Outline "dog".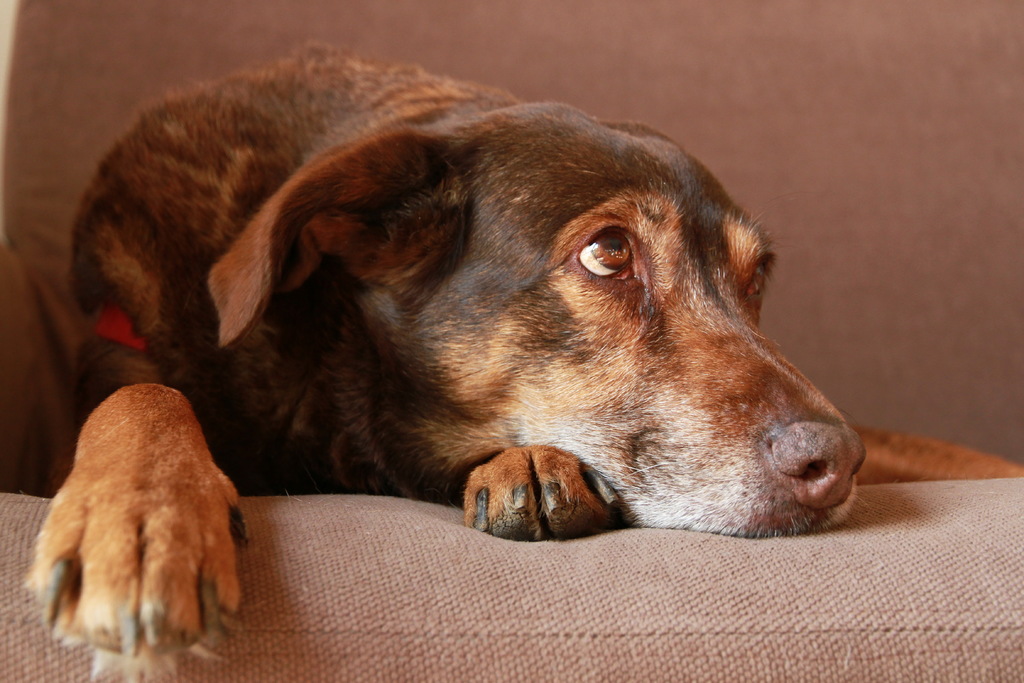
Outline: 19/39/1023/682.
